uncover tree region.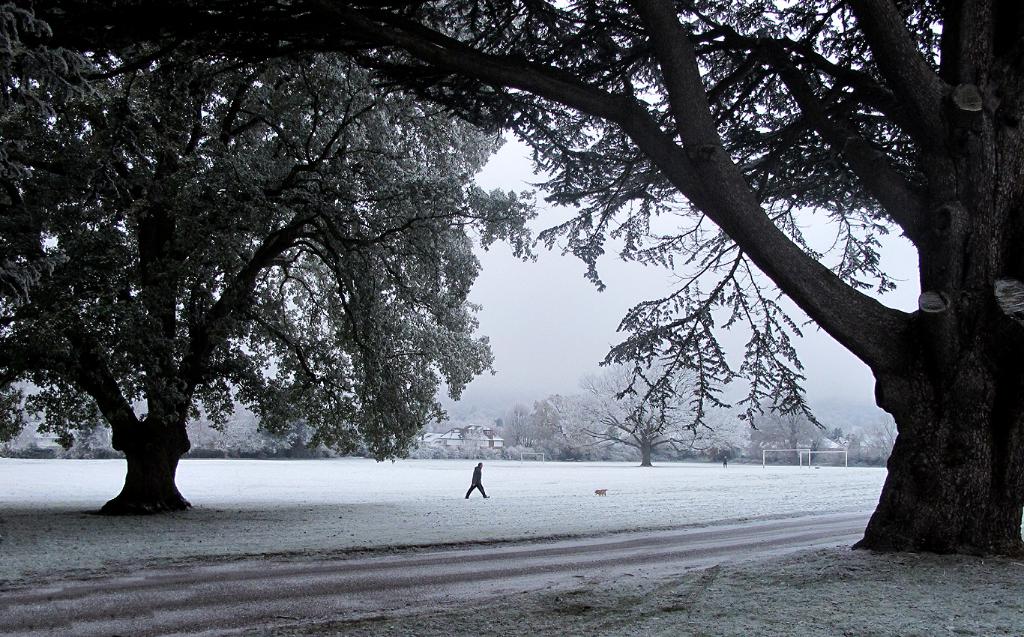
Uncovered: 756 387 825 468.
